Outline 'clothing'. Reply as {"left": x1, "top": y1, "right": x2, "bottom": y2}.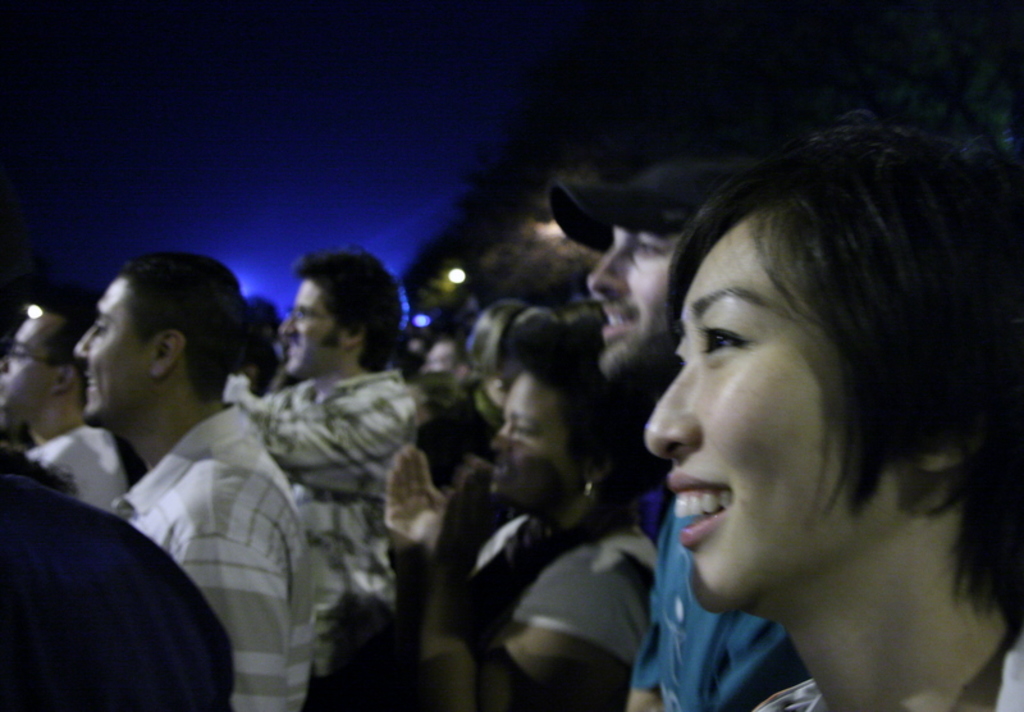
{"left": 29, "top": 420, "right": 123, "bottom": 517}.
